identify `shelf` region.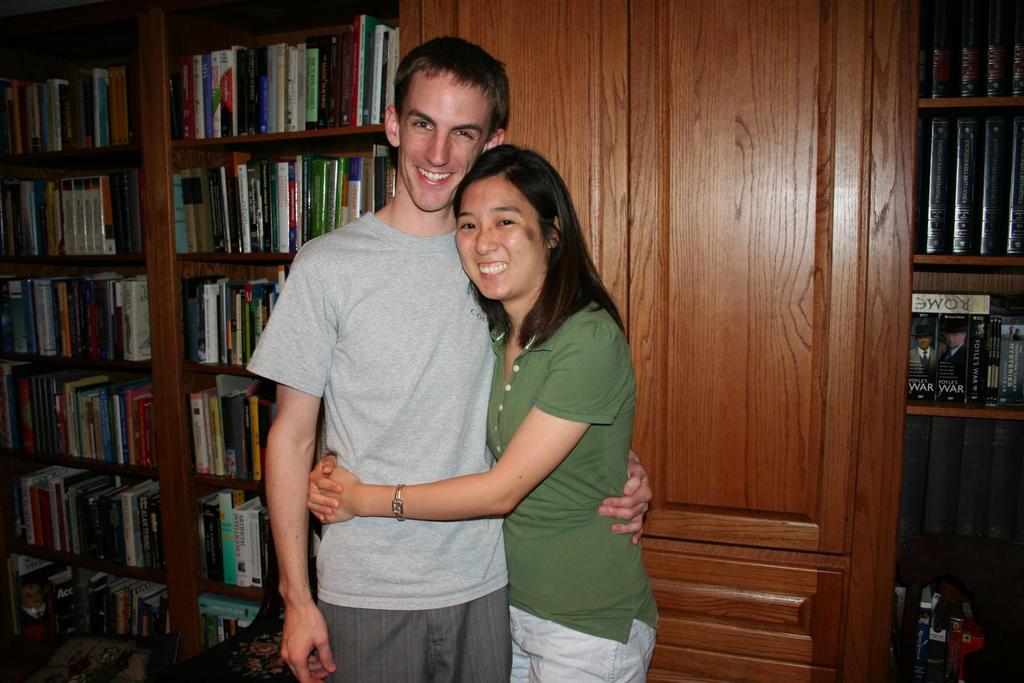
Region: bbox(896, 3, 1023, 682).
